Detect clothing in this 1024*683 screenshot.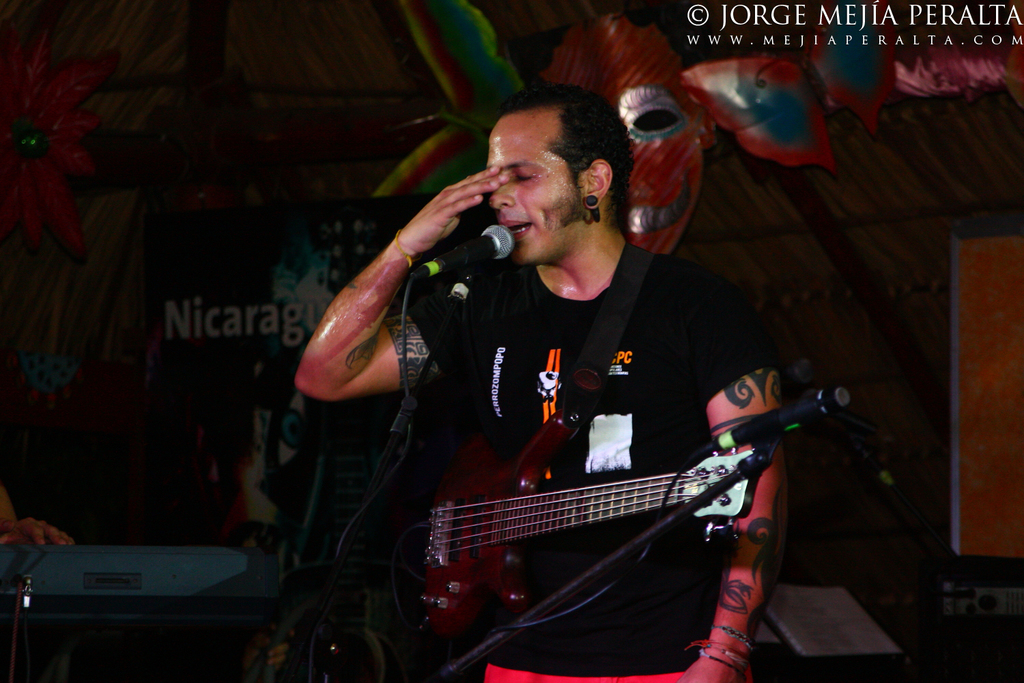
Detection: (left=375, top=179, right=787, bottom=629).
